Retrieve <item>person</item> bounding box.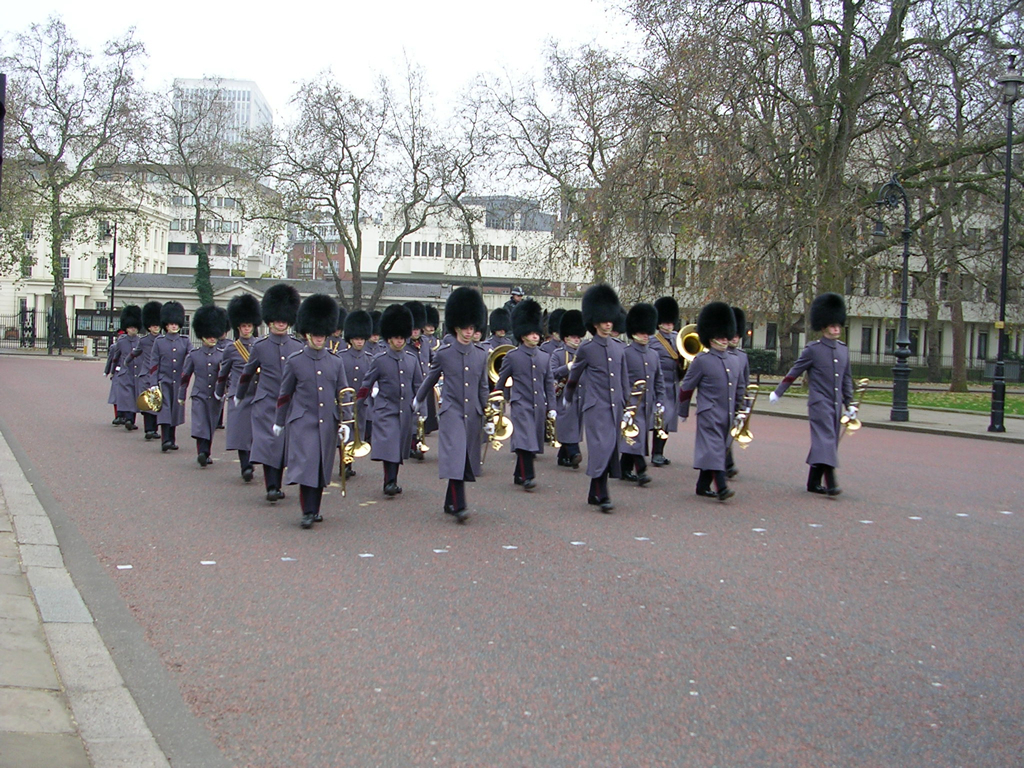
Bounding box: pyautogui.locateOnScreen(404, 298, 438, 462).
